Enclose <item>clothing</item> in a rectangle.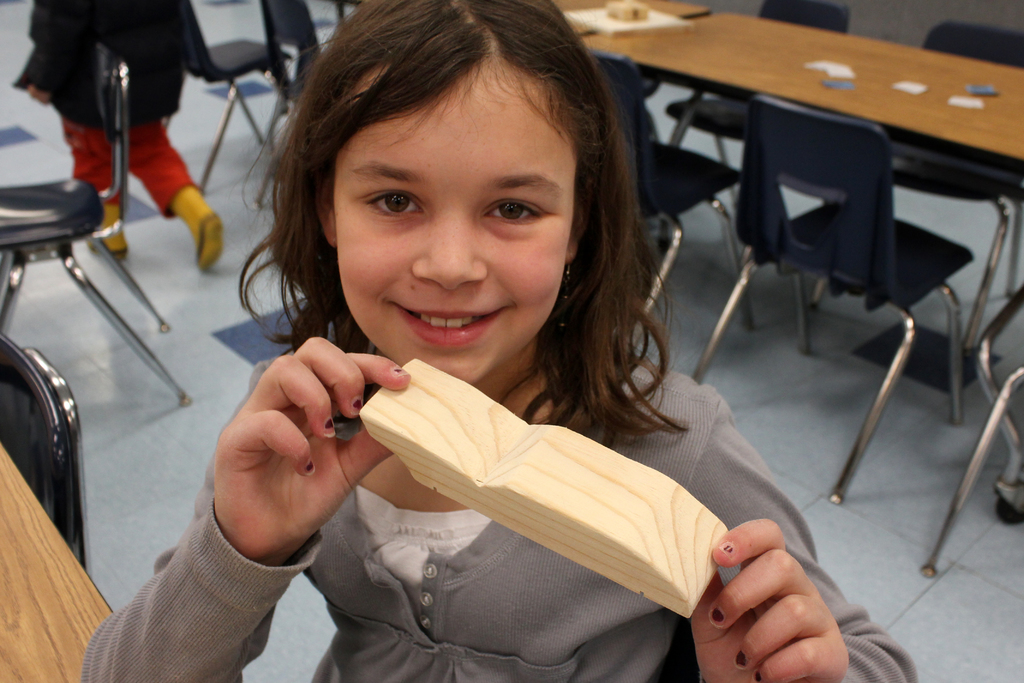
BBox(13, 0, 207, 218).
